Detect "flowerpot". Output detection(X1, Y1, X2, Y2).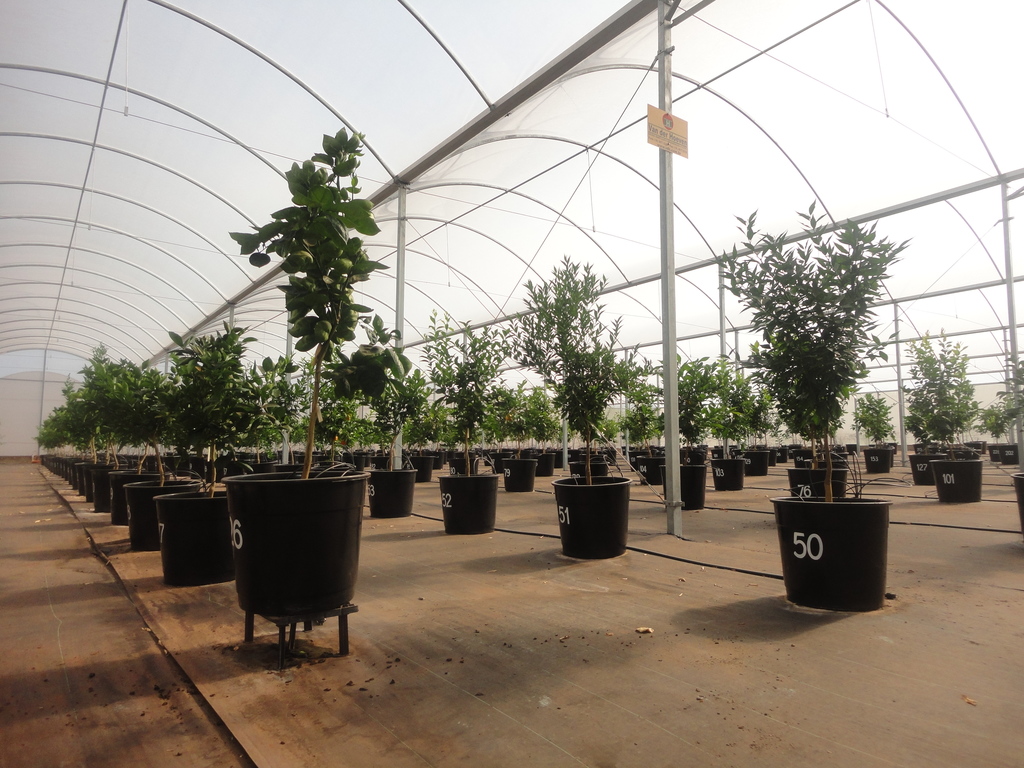
detection(910, 455, 932, 484).
